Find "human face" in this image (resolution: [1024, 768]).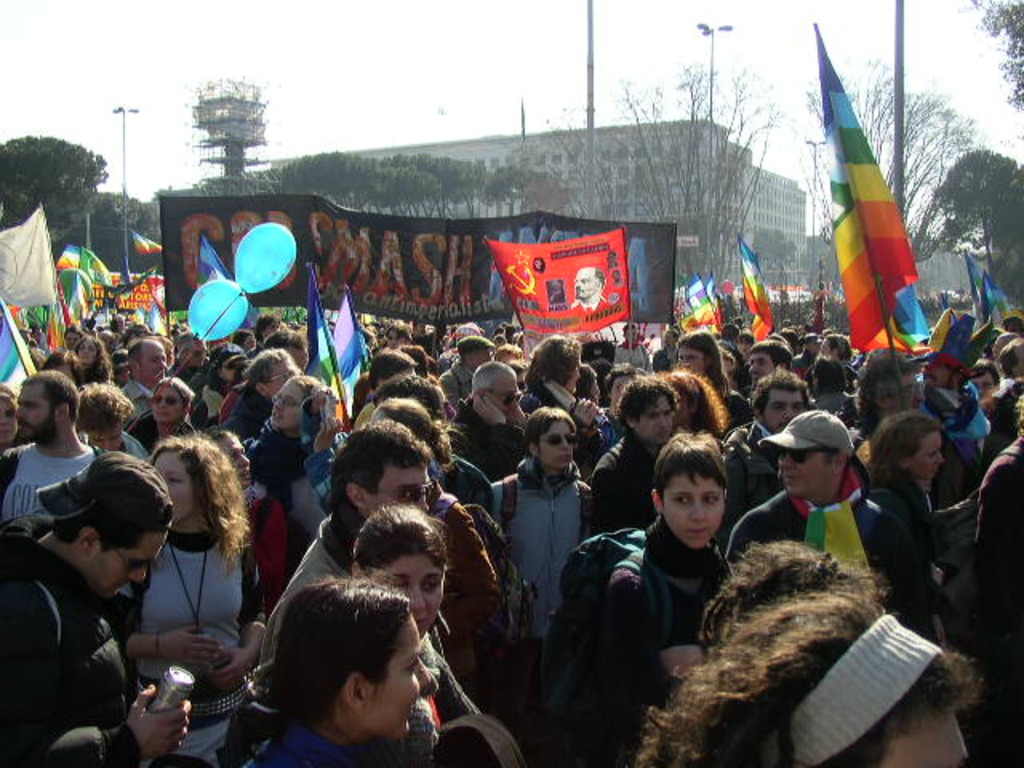
(left=386, top=328, right=406, bottom=349).
